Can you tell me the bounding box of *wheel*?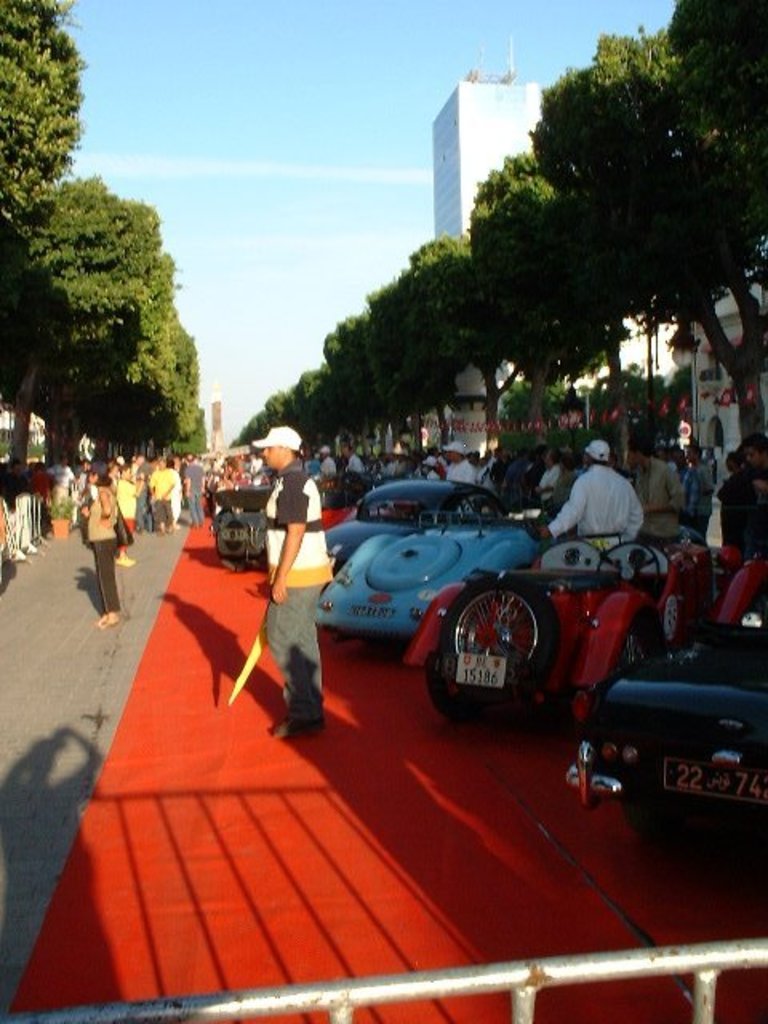
[x1=610, y1=635, x2=658, y2=678].
